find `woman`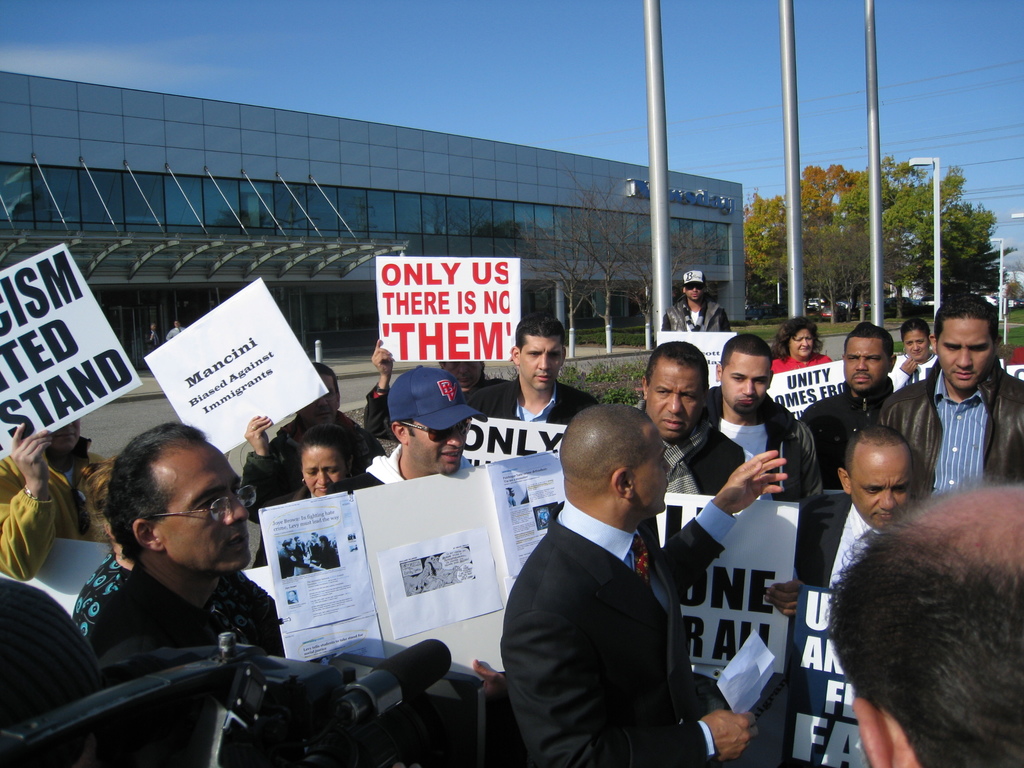
region(253, 418, 355, 570)
